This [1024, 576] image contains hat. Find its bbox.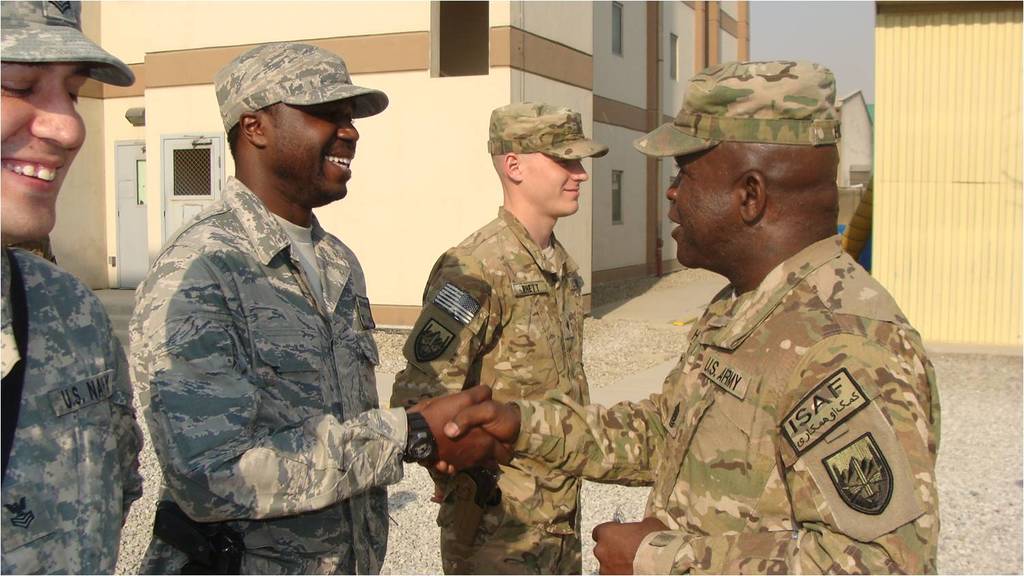
[488, 102, 609, 163].
